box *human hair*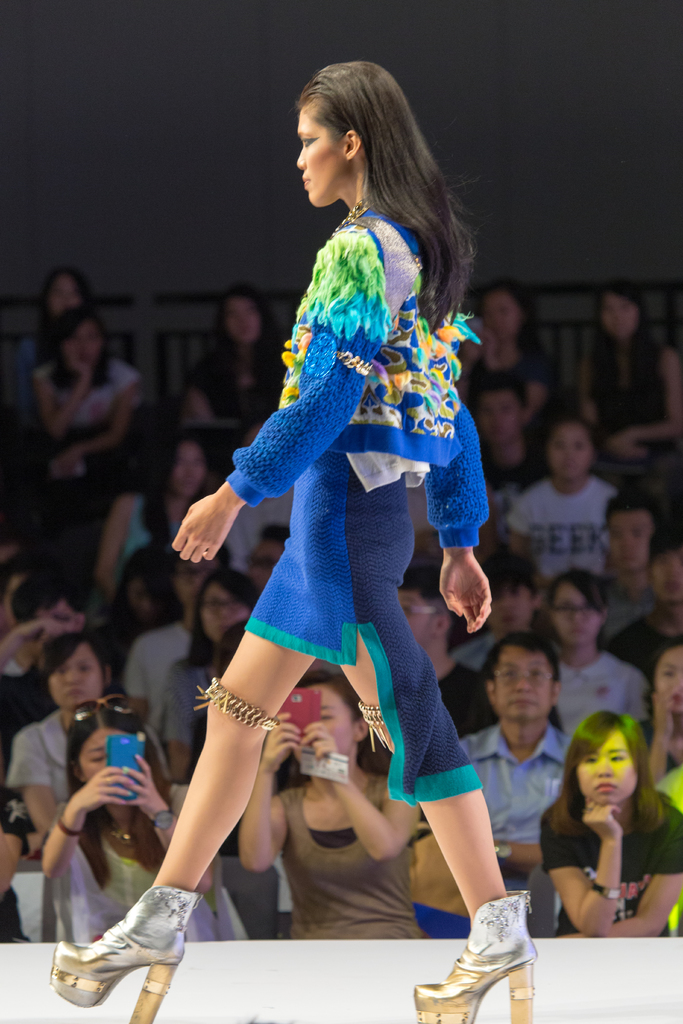
pyautogui.locateOnScreen(295, 56, 477, 330)
